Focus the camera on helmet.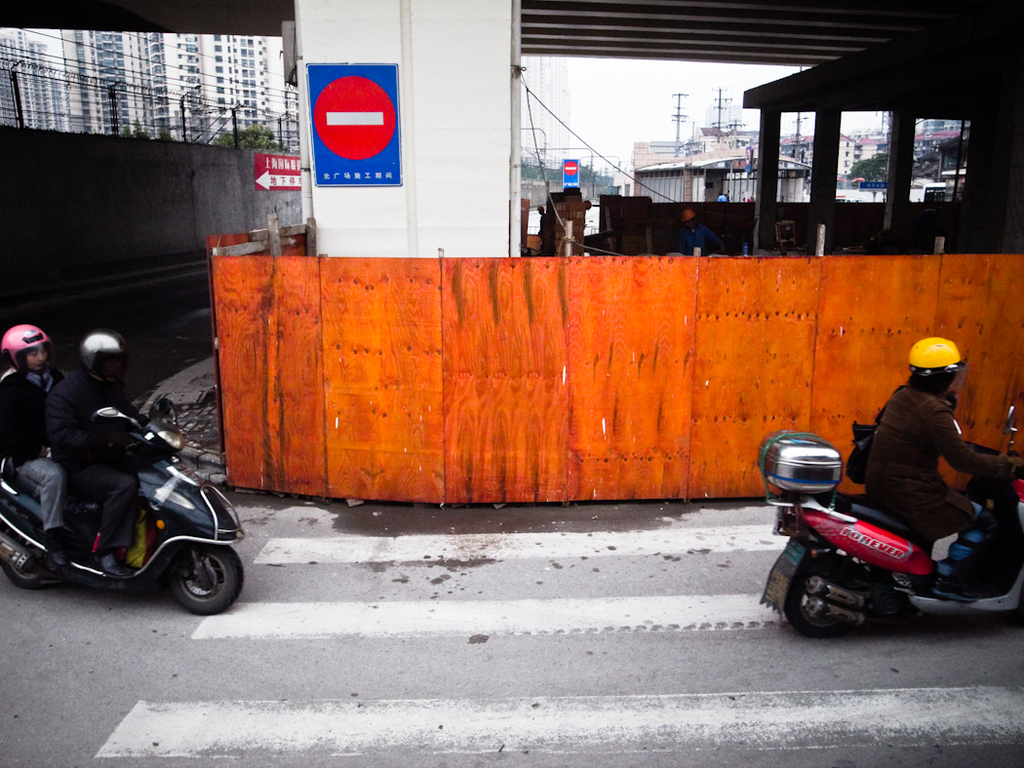
Focus region: <box>77,328,116,380</box>.
